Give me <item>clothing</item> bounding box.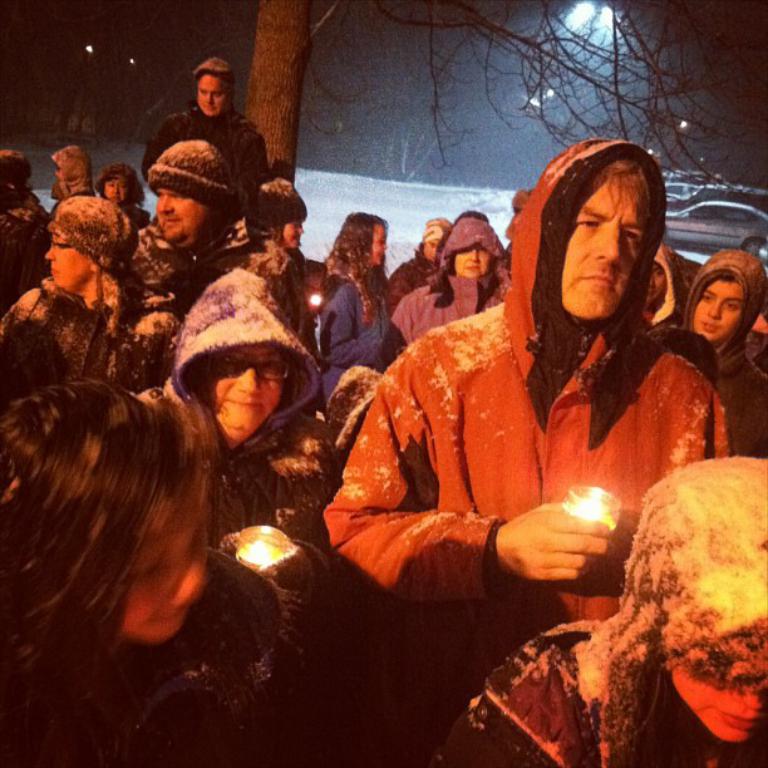
box=[167, 262, 339, 566].
